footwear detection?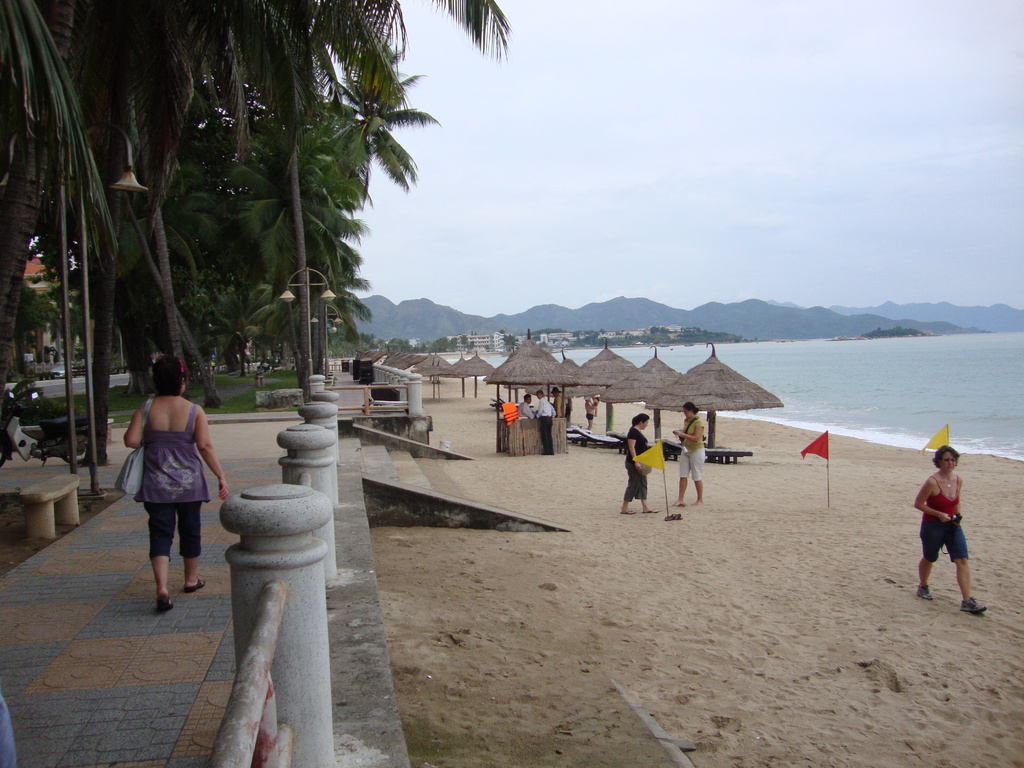
664, 509, 684, 525
